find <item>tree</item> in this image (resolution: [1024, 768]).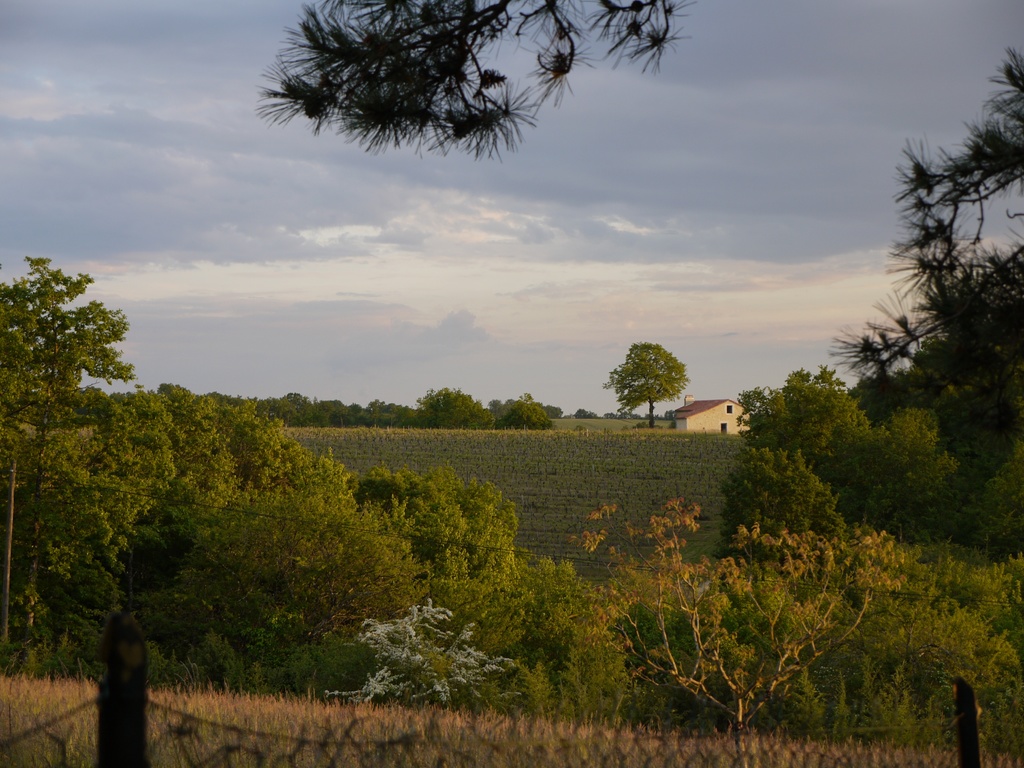
bbox=[604, 326, 695, 424].
